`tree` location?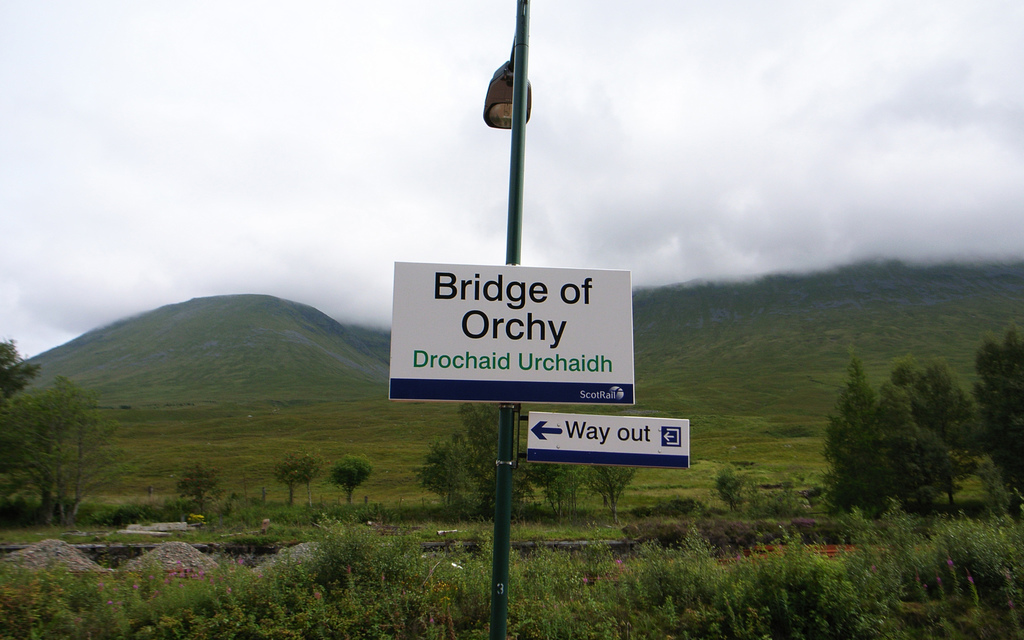
<box>0,375,141,524</box>
